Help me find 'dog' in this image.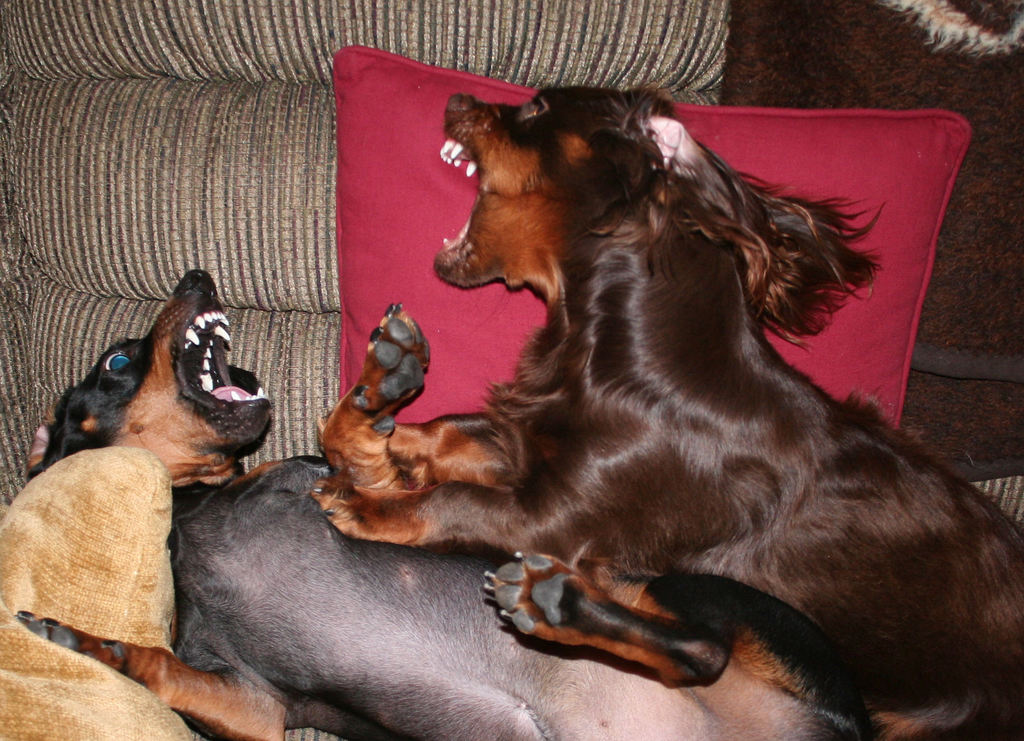
Found it: x1=23, y1=269, x2=861, y2=740.
